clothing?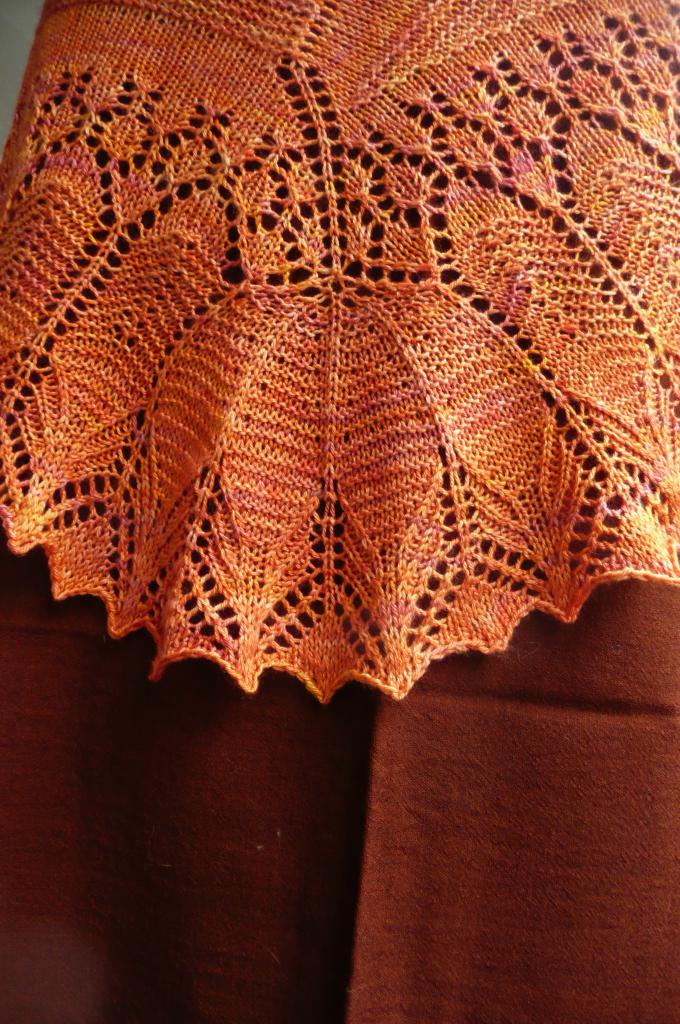
[left=0, top=0, right=679, bottom=1023]
